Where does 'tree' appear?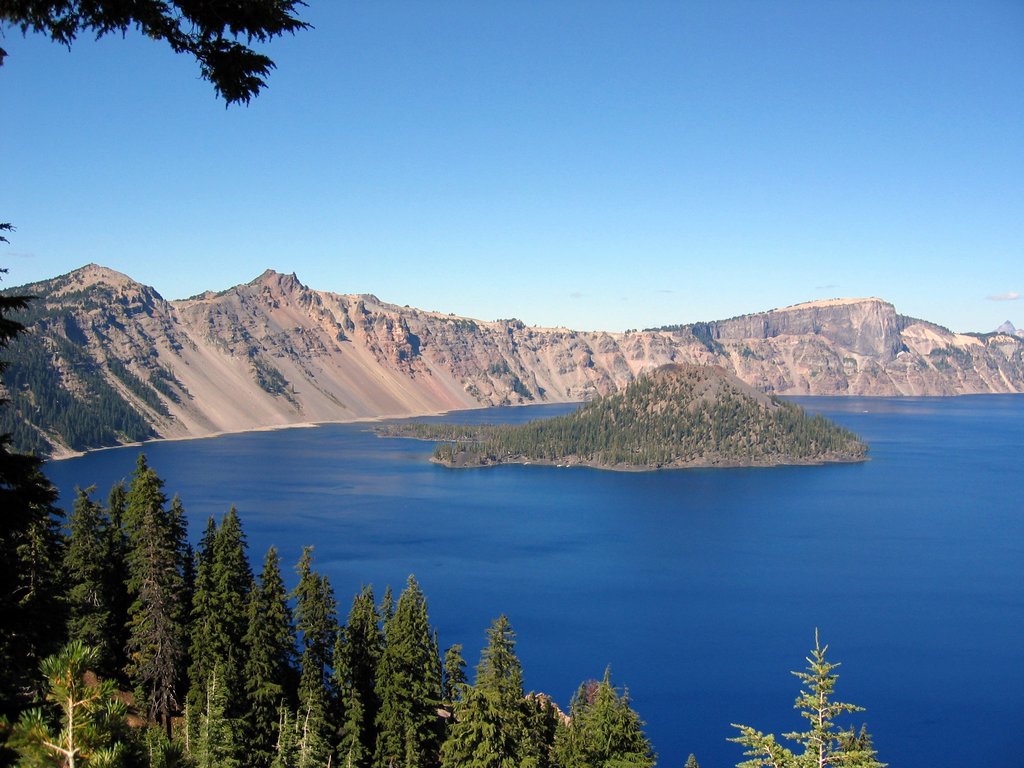
Appears at 538/698/583/767.
